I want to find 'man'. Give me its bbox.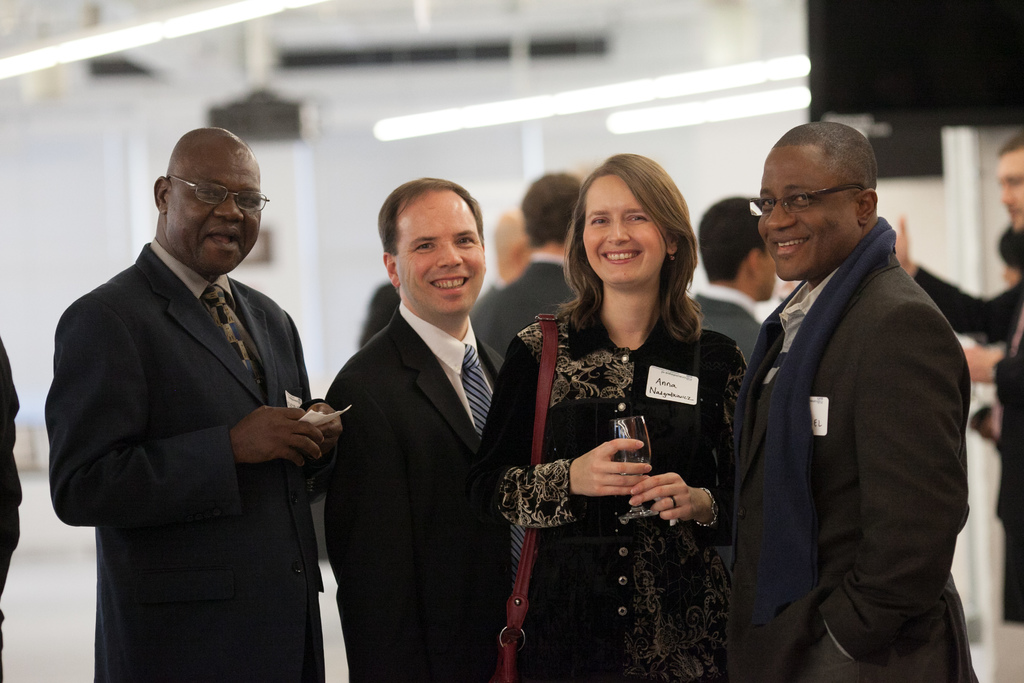
BBox(42, 123, 351, 682).
